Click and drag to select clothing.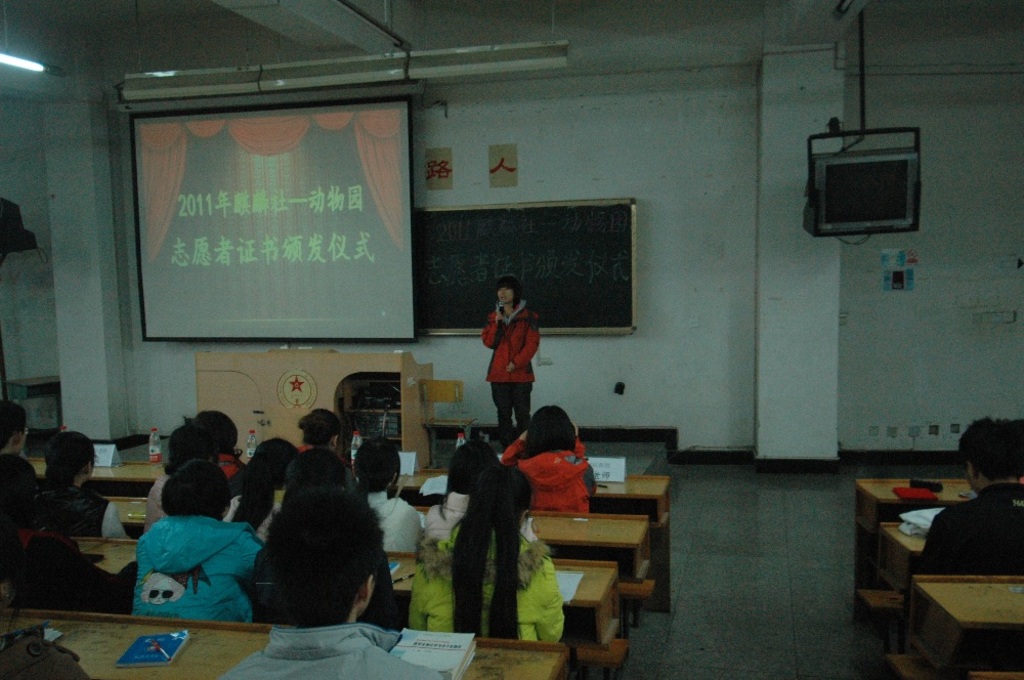
Selection: bbox(497, 434, 598, 512).
